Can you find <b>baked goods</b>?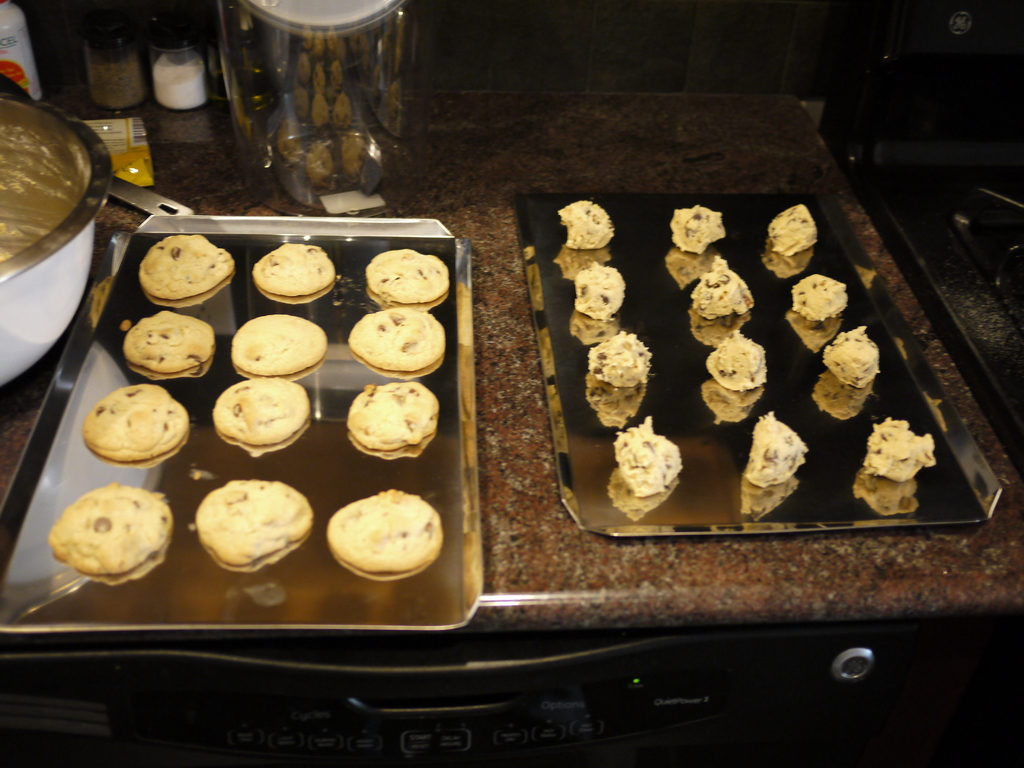
Yes, bounding box: (x1=692, y1=257, x2=756, y2=323).
